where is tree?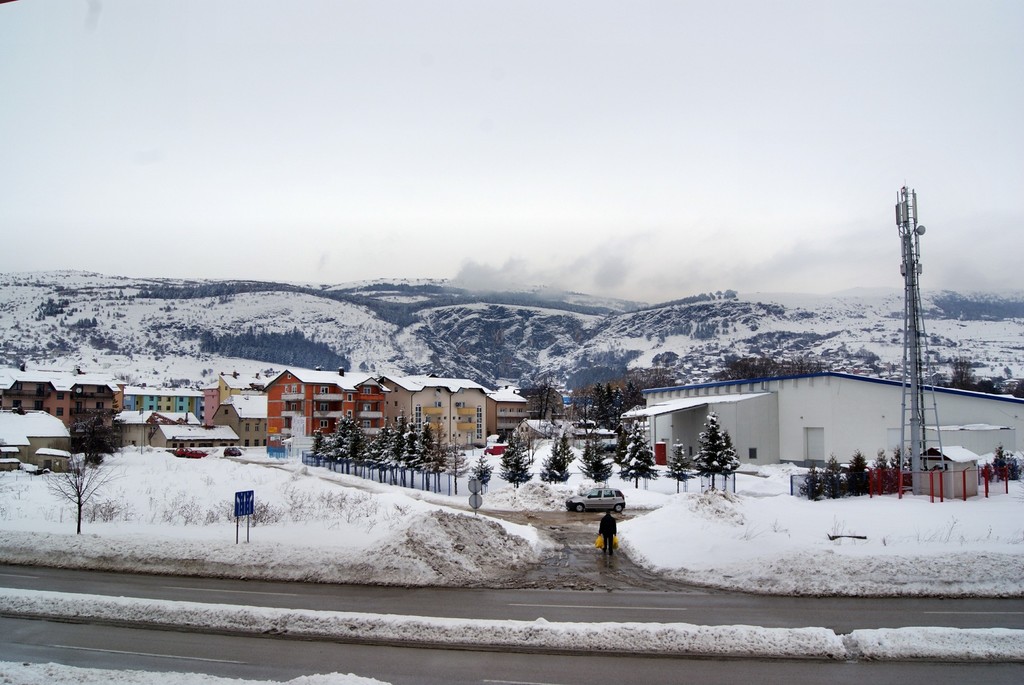
region(574, 429, 616, 484).
